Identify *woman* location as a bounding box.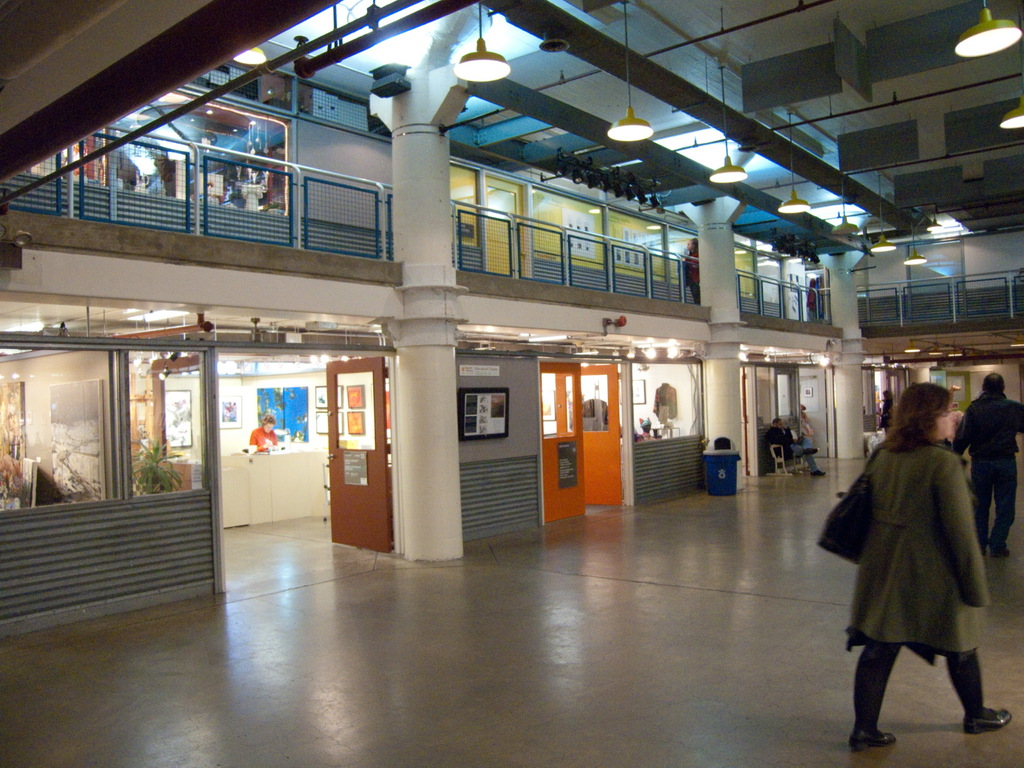
select_region(835, 401, 1000, 739).
